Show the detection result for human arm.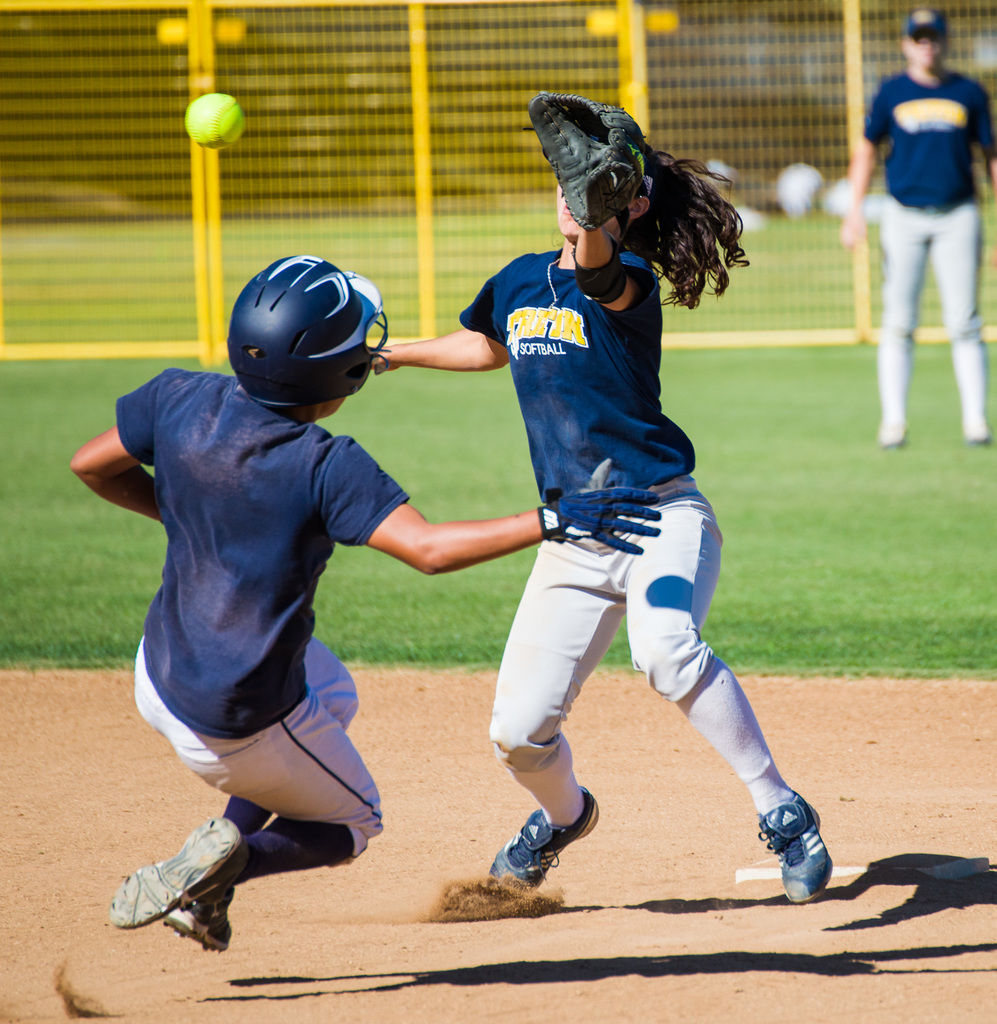
region(519, 84, 674, 335).
